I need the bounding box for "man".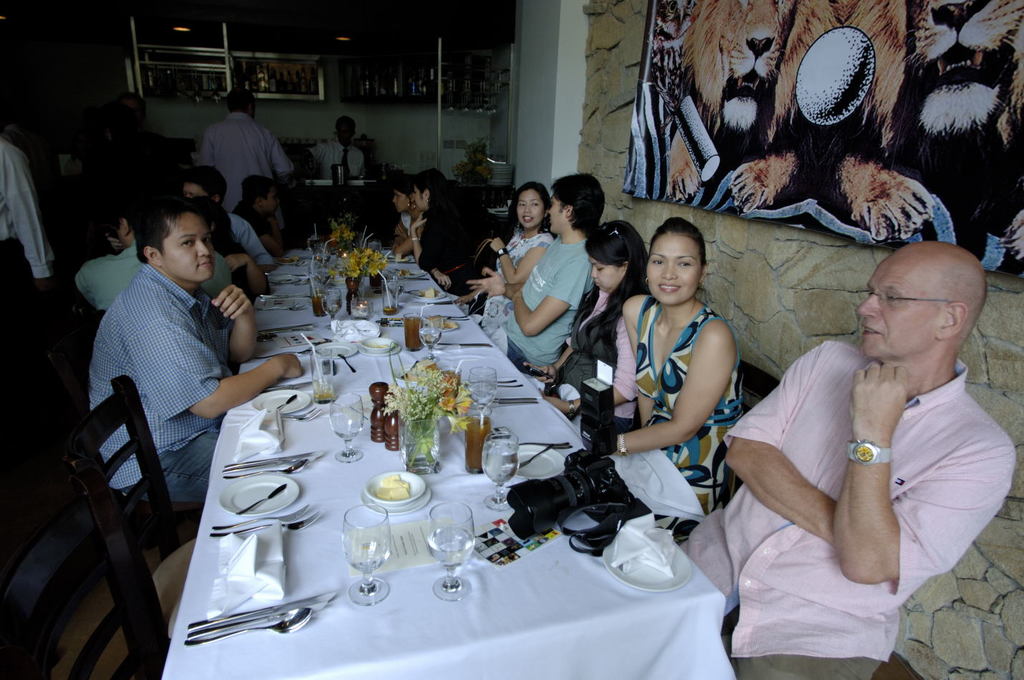
Here it is: bbox(493, 170, 605, 357).
